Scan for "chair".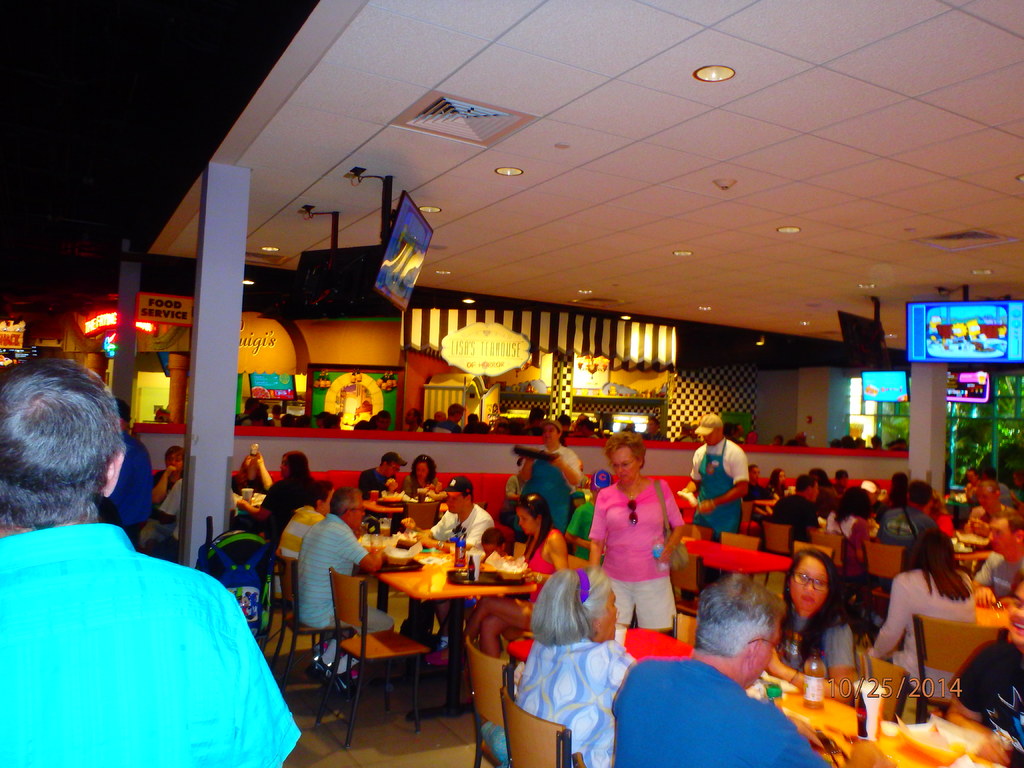
Scan result: [left=507, top=541, right=528, bottom=565].
